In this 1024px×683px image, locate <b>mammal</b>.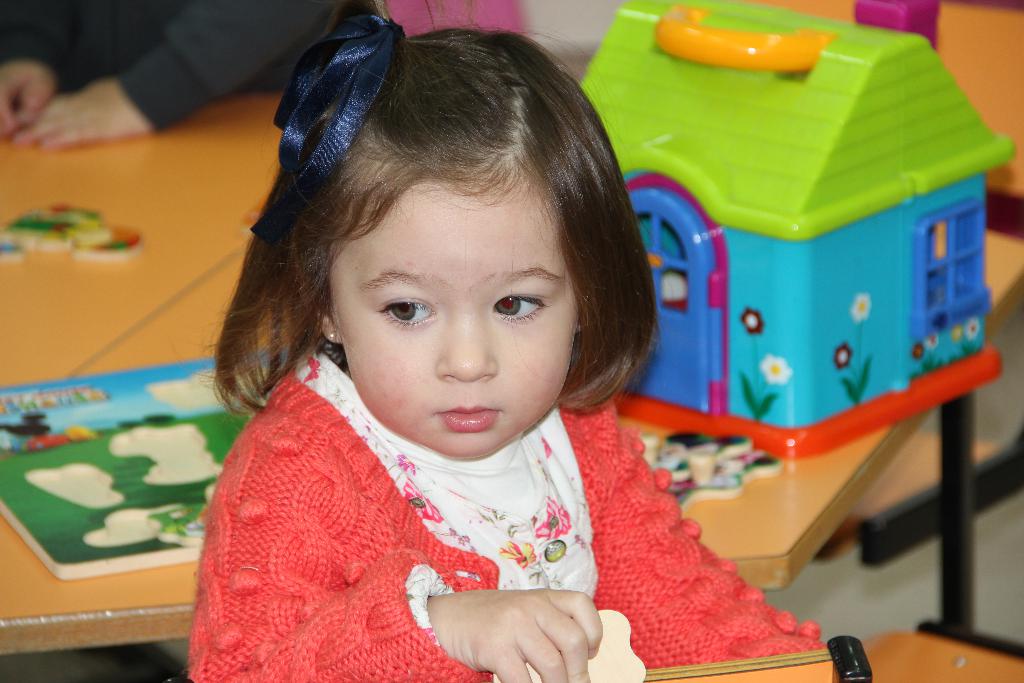
Bounding box: 145,0,701,671.
